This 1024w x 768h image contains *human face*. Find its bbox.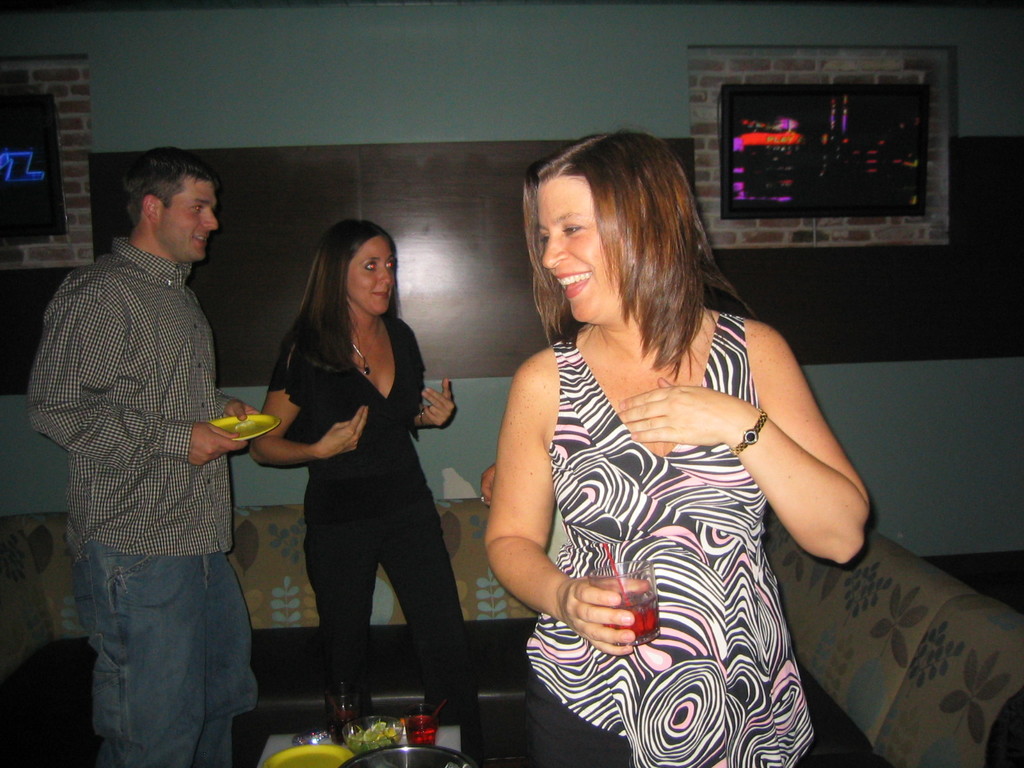
bbox=(541, 179, 625, 323).
